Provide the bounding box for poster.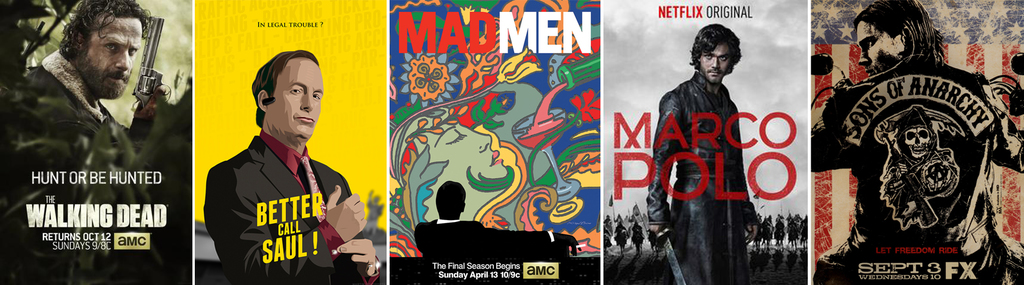
[192,2,387,284].
